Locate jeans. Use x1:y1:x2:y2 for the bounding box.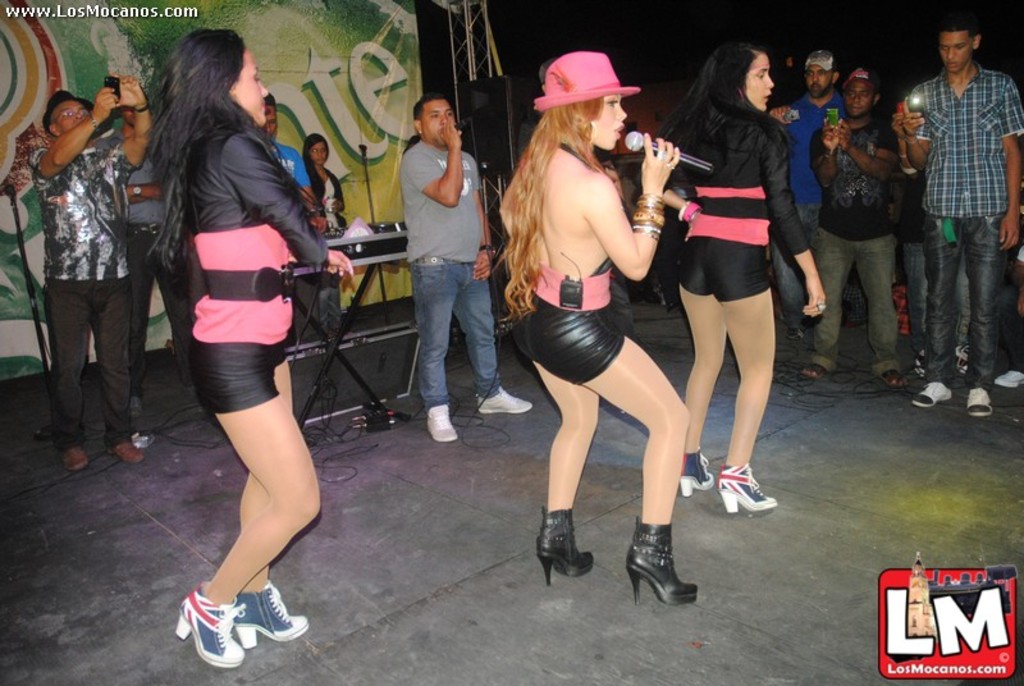
806:227:905:374.
